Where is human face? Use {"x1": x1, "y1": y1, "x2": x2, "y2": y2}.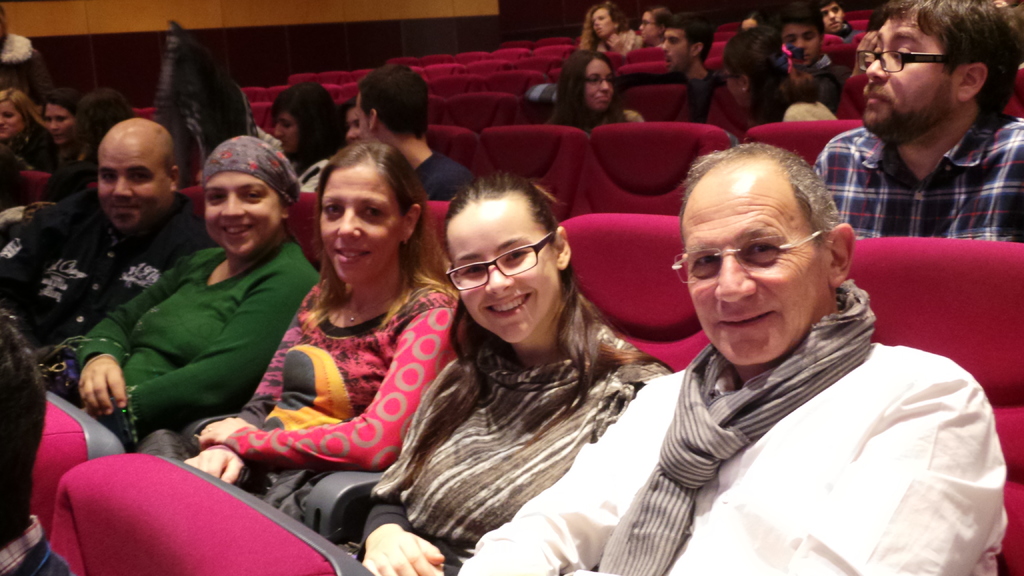
{"x1": 0, "y1": 103, "x2": 22, "y2": 144}.
